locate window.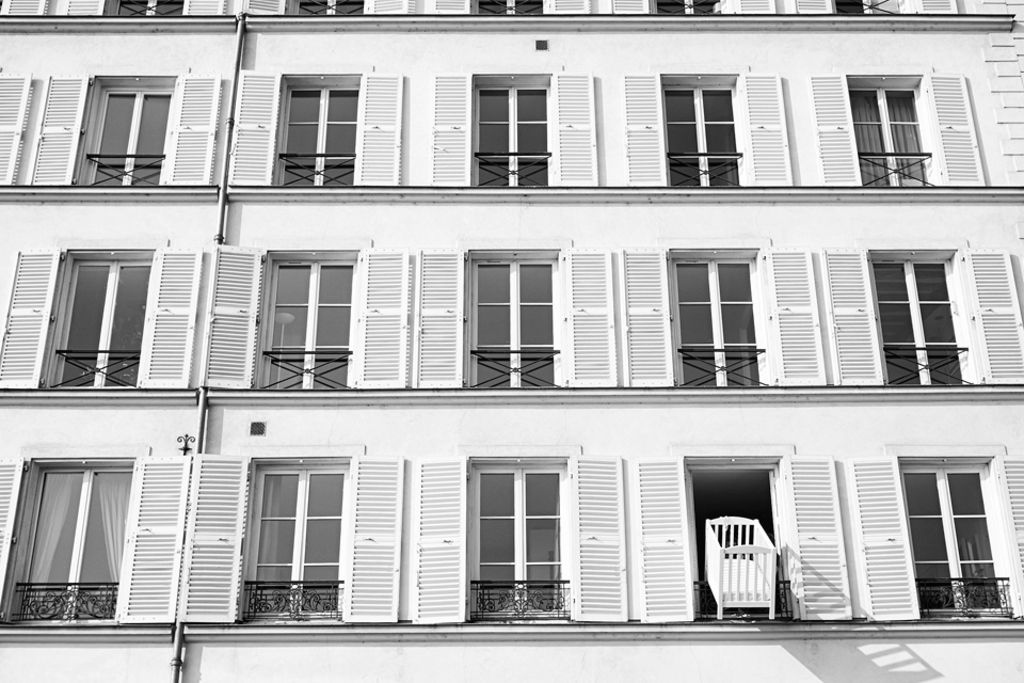
Bounding box: 663:251:779:395.
